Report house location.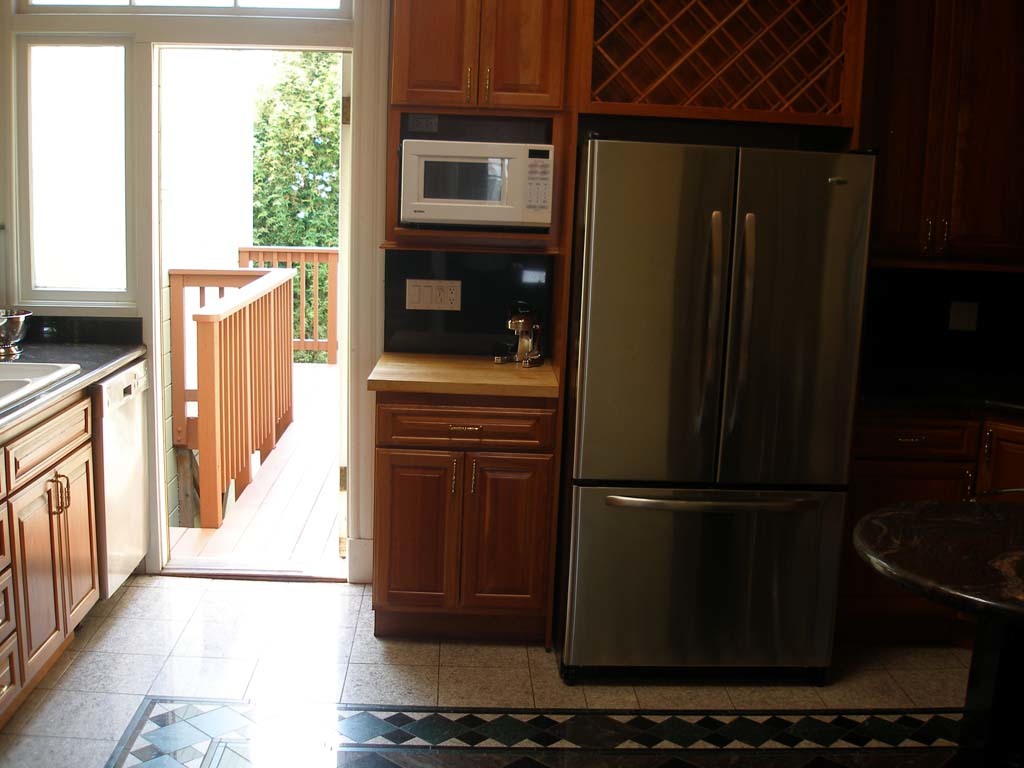
Report: bbox=(0, 0, 1023, 767).
